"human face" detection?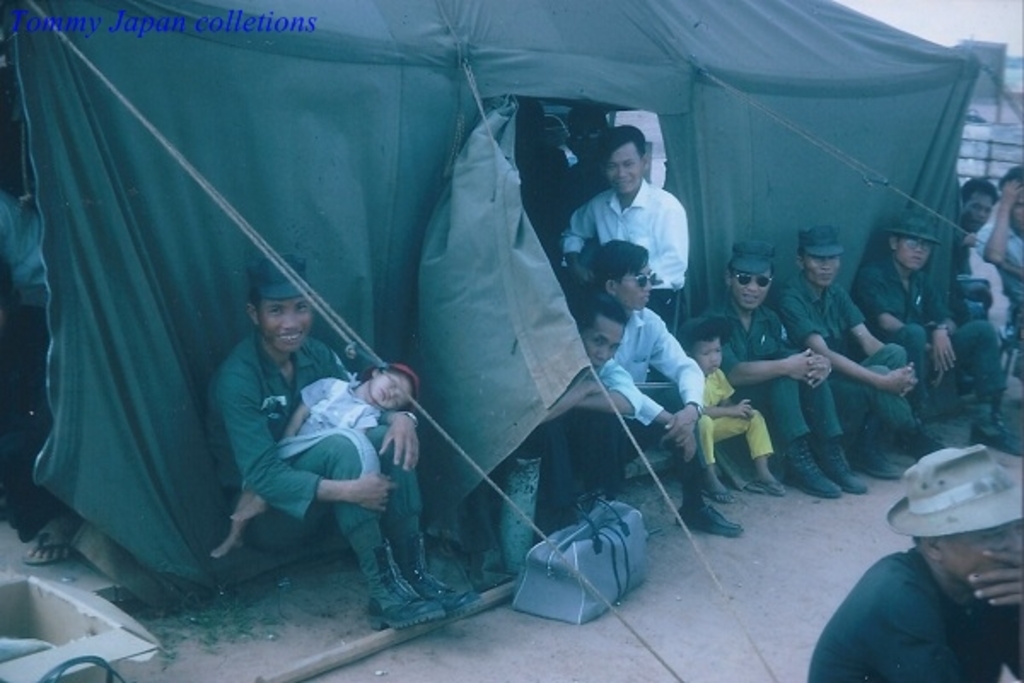
(804, 256, 840, 287)
